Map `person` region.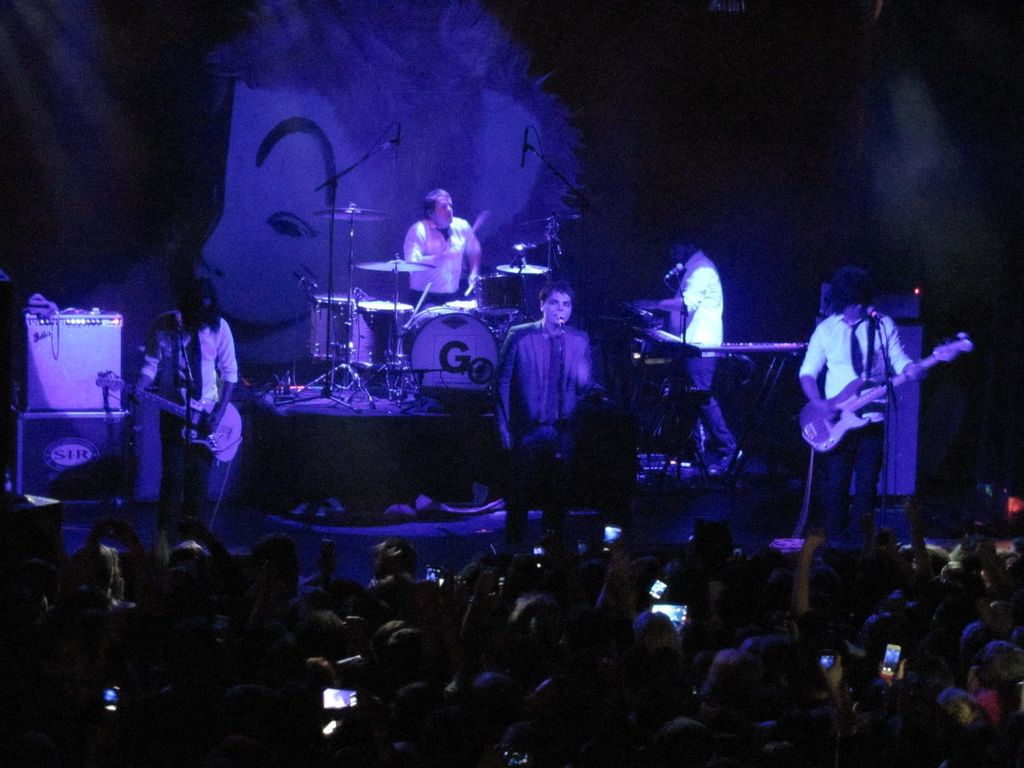
Mapped to select_region(129, 280, 237, 511).
